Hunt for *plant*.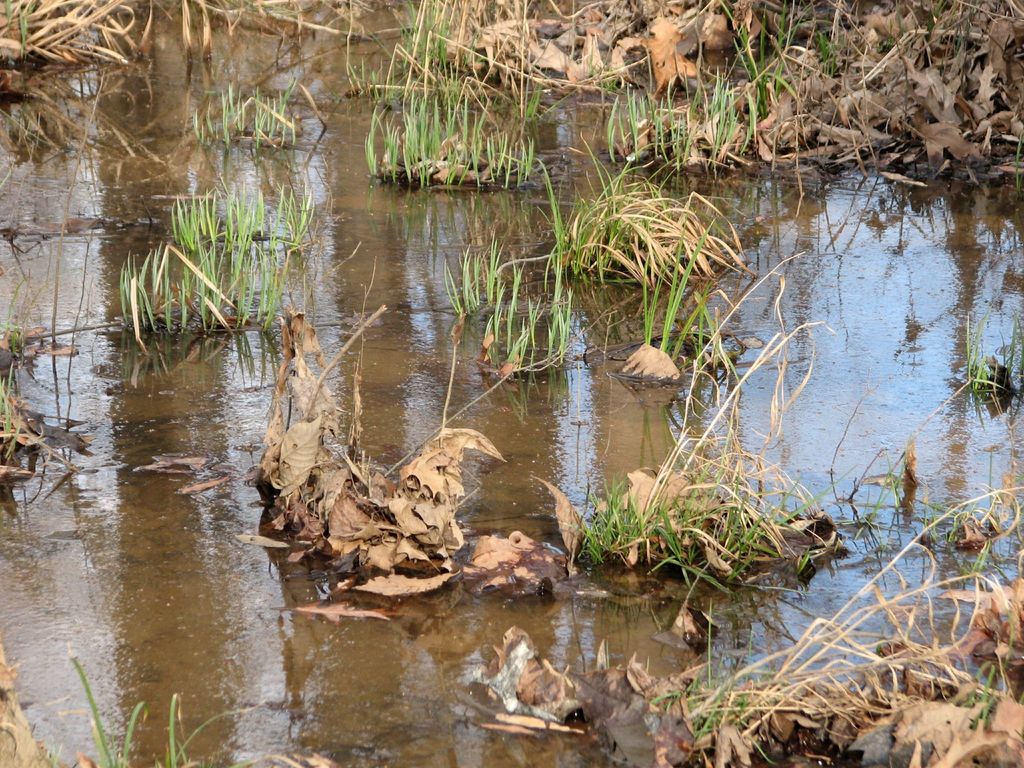
Hunted down at (604,61,765,164).
